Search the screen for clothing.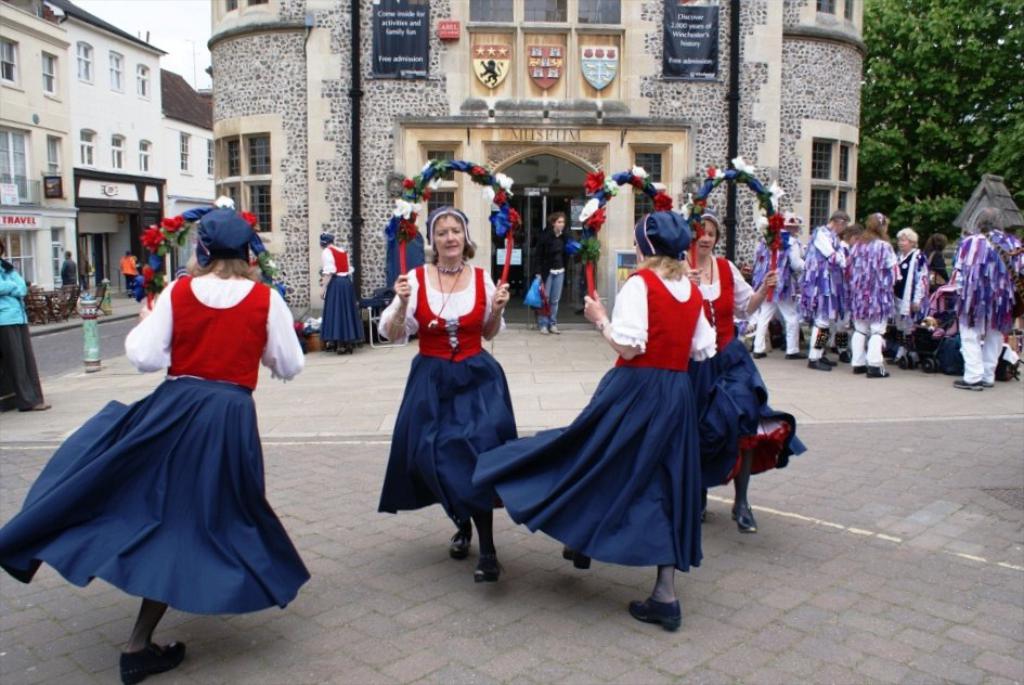
Found at (115, 259, 134, 294).
